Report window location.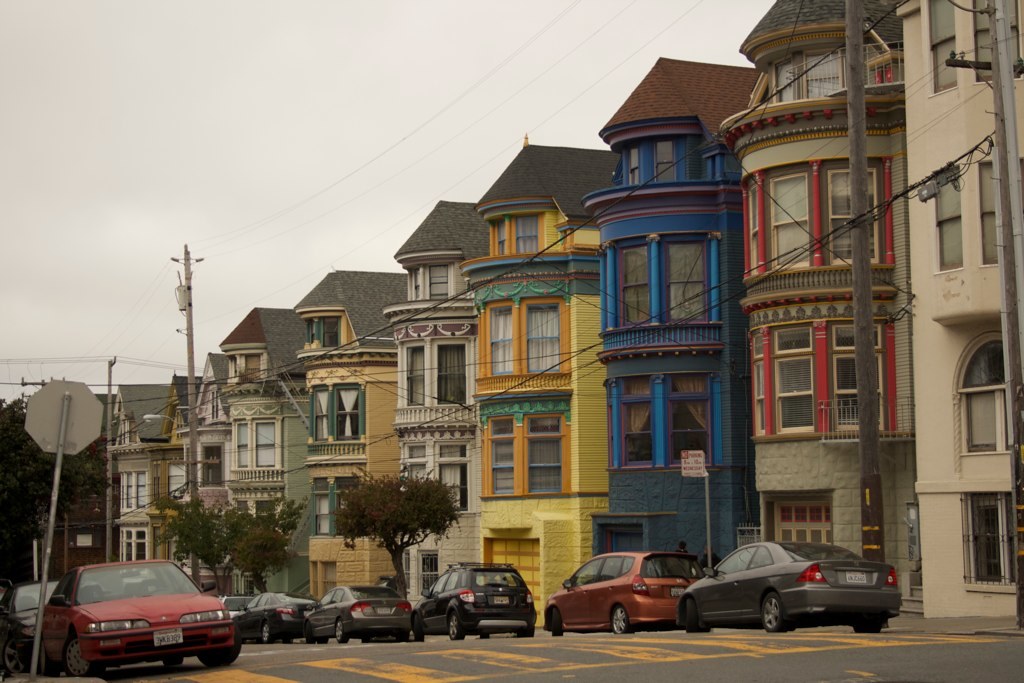
Report: 402,435,474,513.
